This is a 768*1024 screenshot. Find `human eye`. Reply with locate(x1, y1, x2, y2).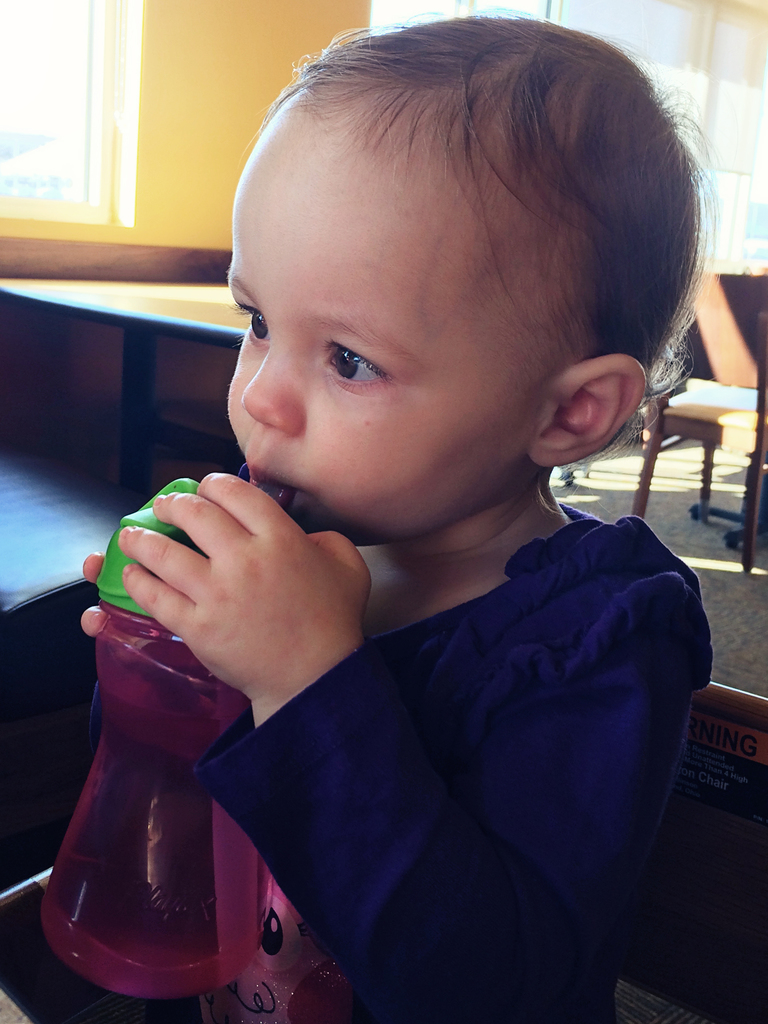
locate(233, 296, 275, 349).
